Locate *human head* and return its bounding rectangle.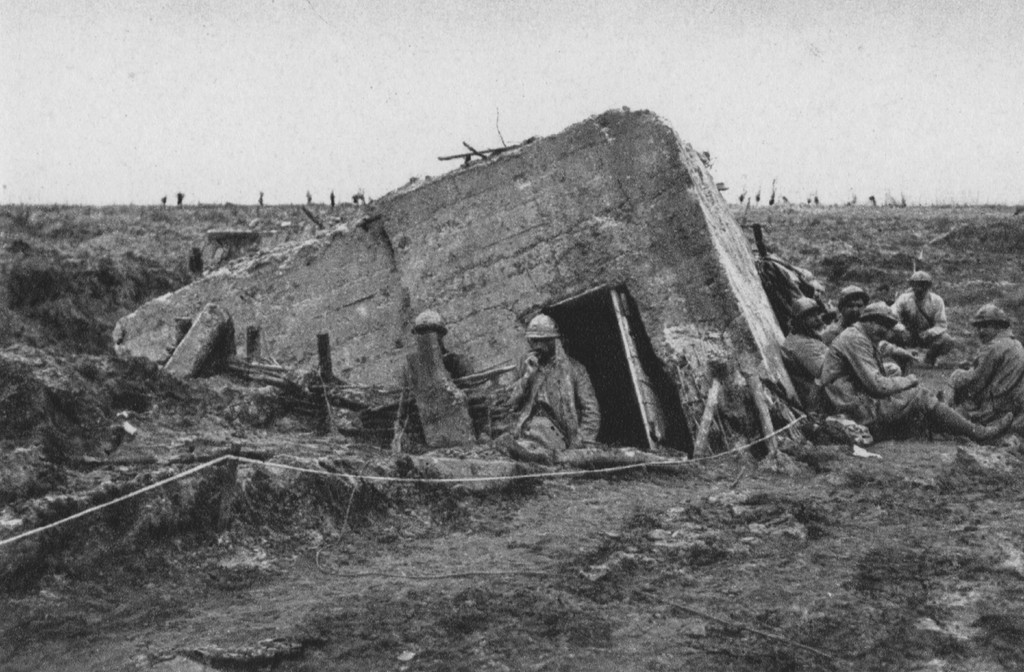
<box>974,307,1013,341</box>.
